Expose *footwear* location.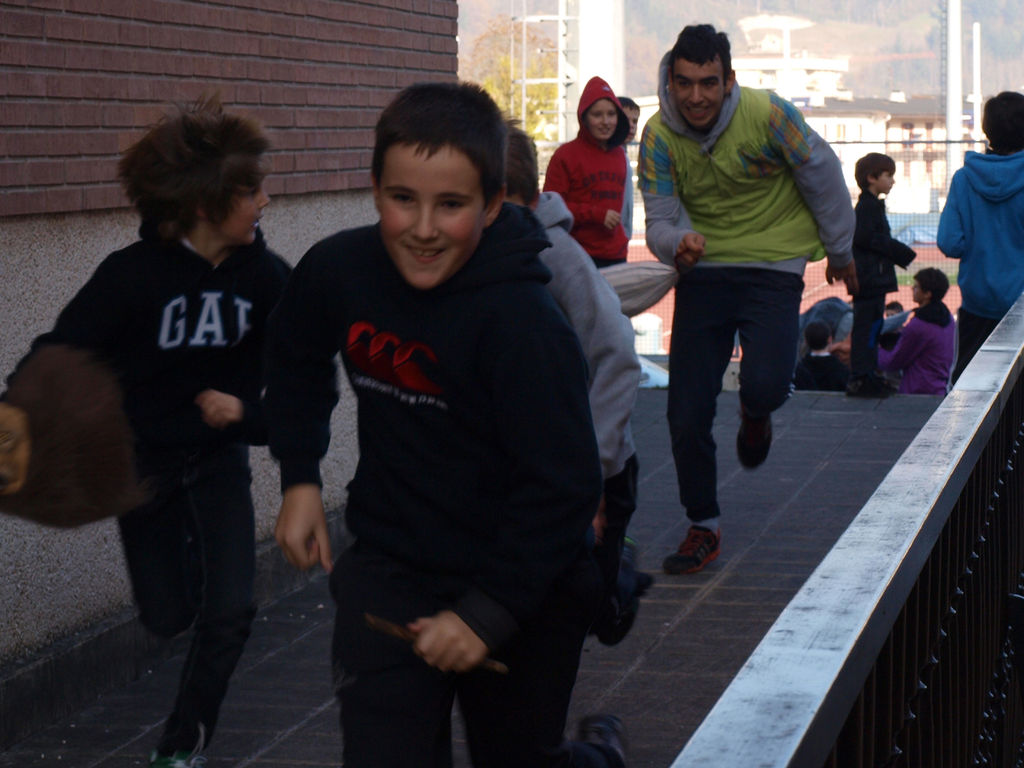
Exposed at rect(844, 371, 893, 401).
